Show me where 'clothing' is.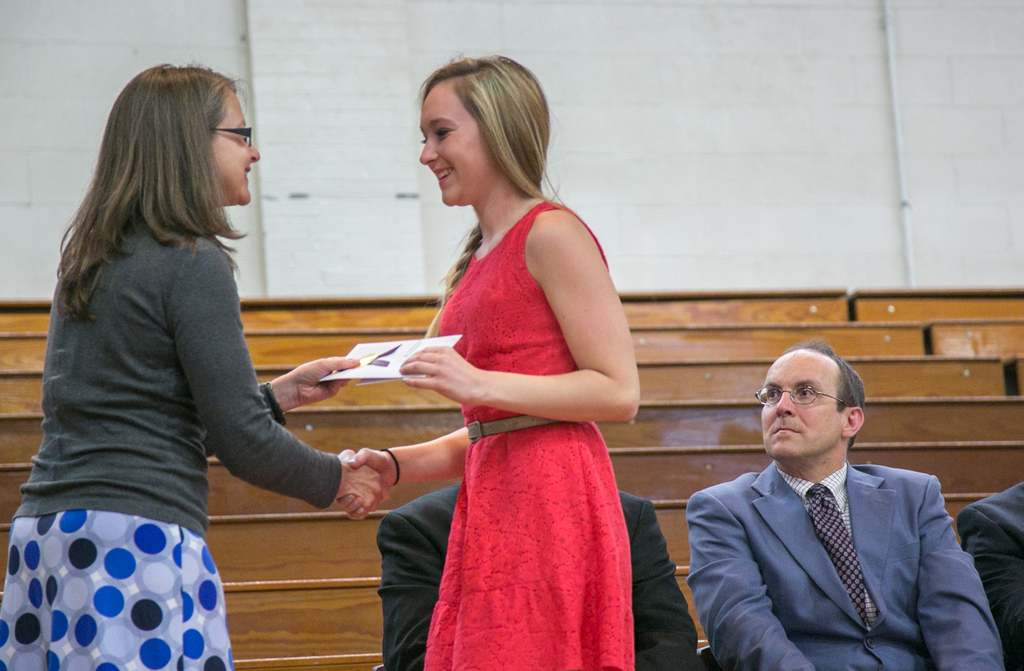
'clothing' is at BBox(952, 472, 1019, 670).
